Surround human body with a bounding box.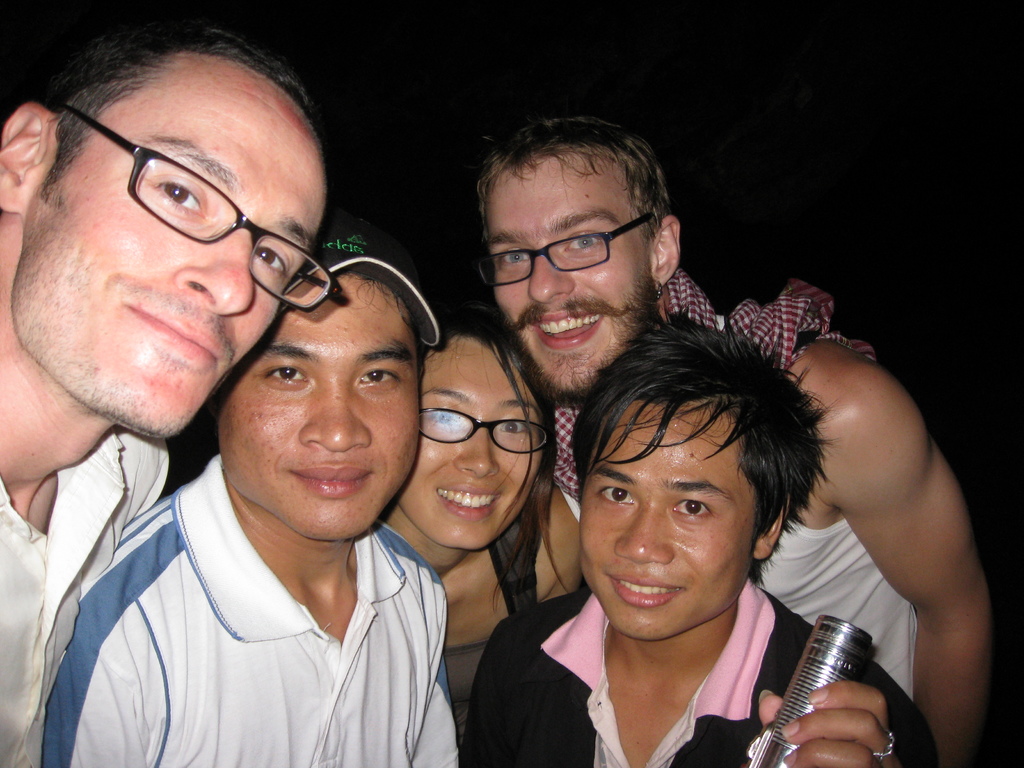
{"x1": 52, "y1": 472, "x2": 469, "y2": 767}.
